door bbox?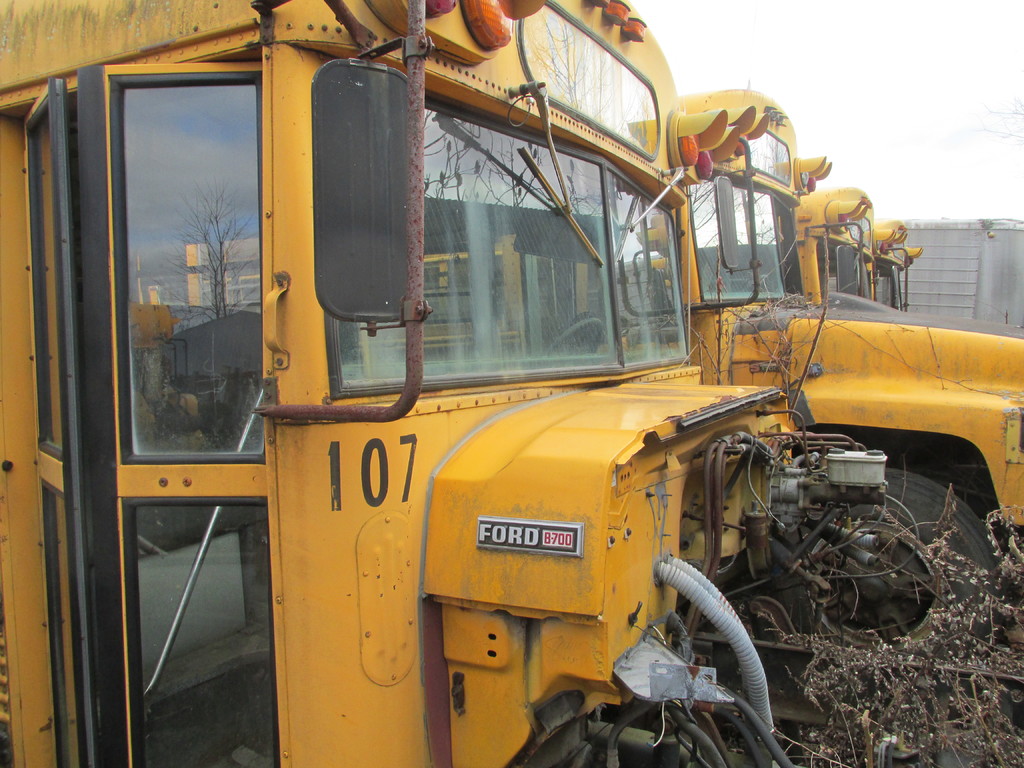
(88,136,301,721)
